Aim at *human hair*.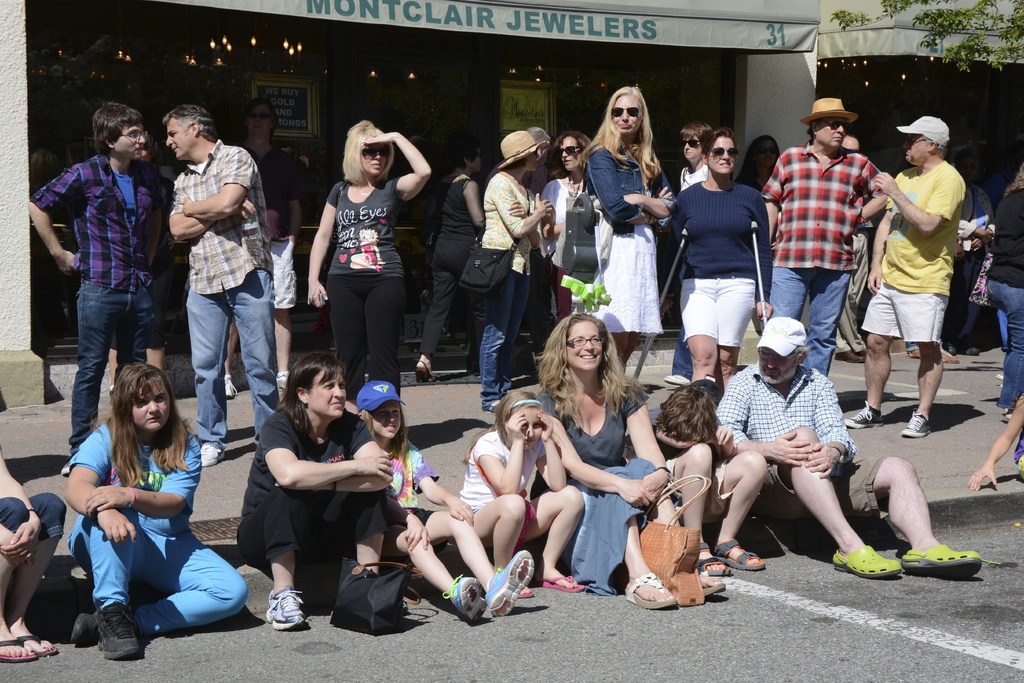
Aimed at pyautogui.locateOnScreen(657, 379, 724, 448).
